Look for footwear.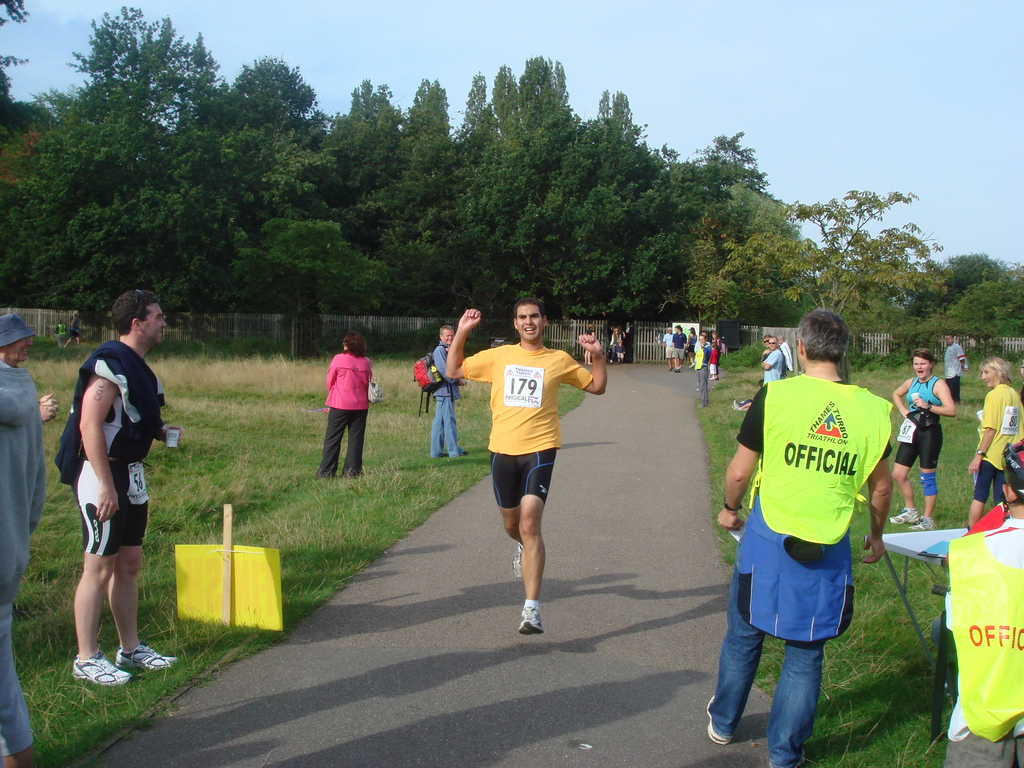
Found: pyautogui.locateOnScreen(72, 646, 131, 687).
